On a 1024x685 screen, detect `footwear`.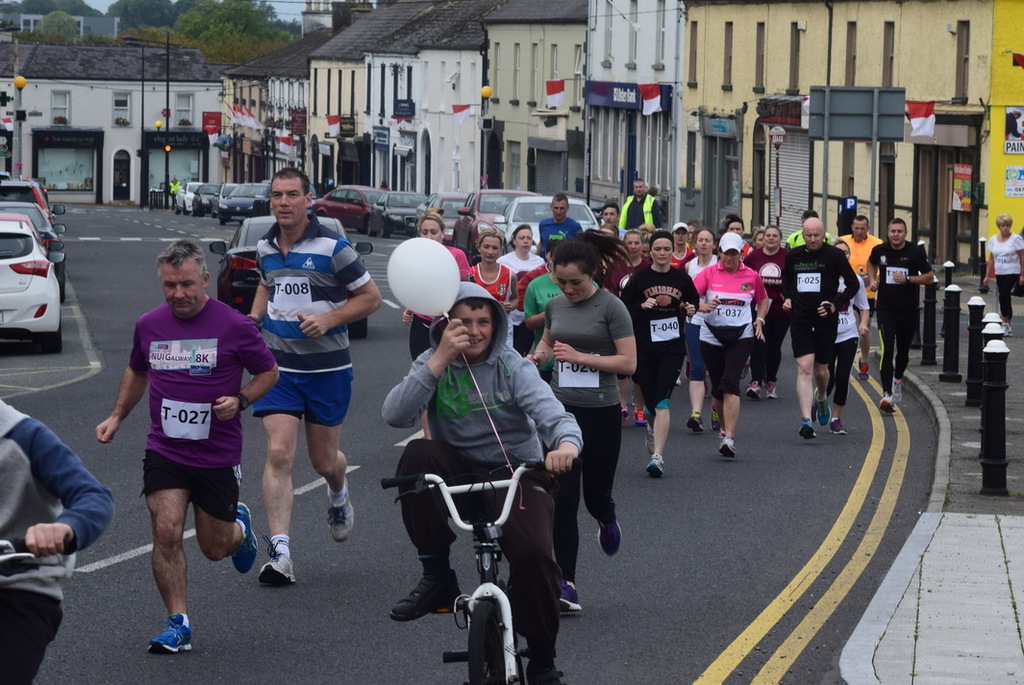
632, 409, 646, 425.
